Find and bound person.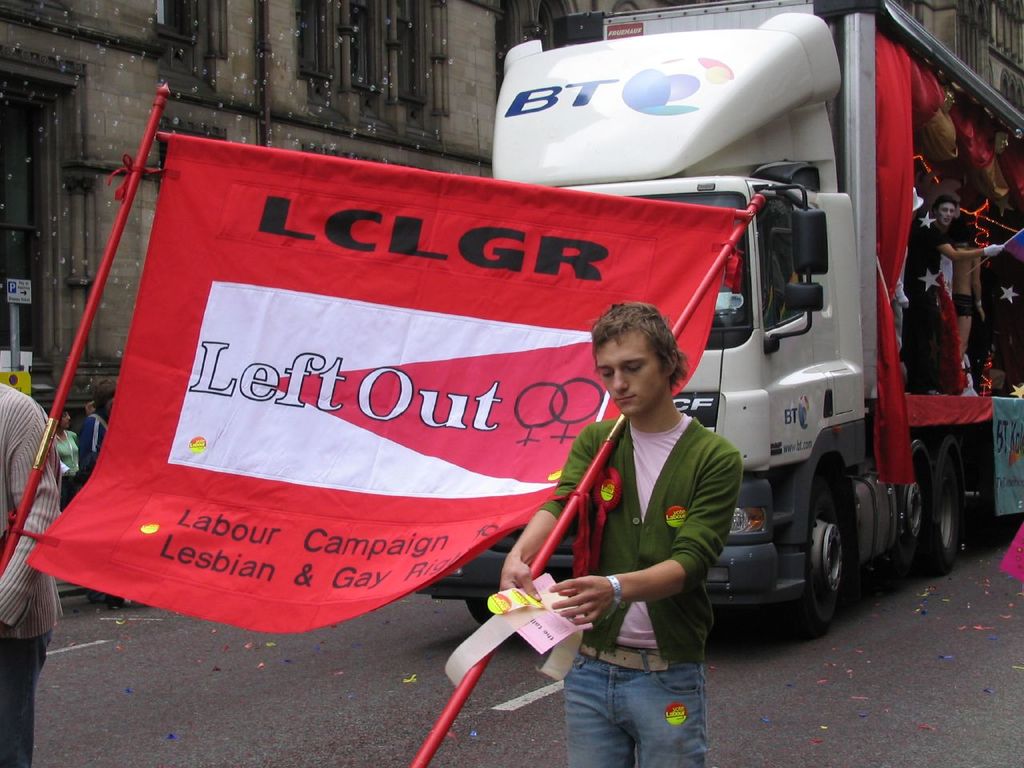
Bound: bbox=(947, 225, 985, 359).
